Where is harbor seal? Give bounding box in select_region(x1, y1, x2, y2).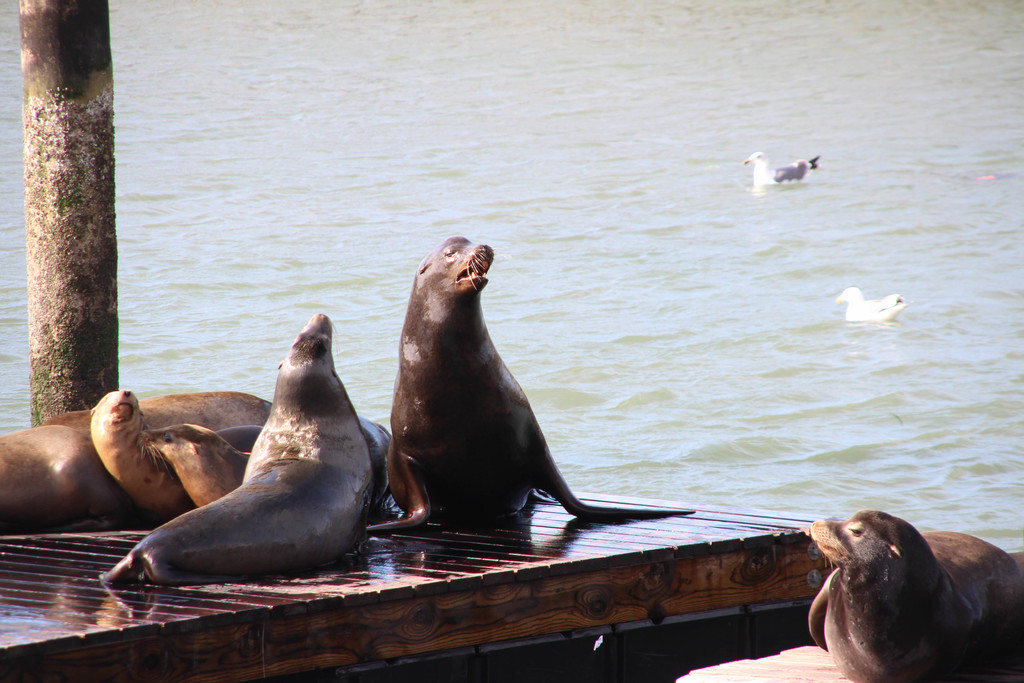
select_region(91, 388, 397, 525).
